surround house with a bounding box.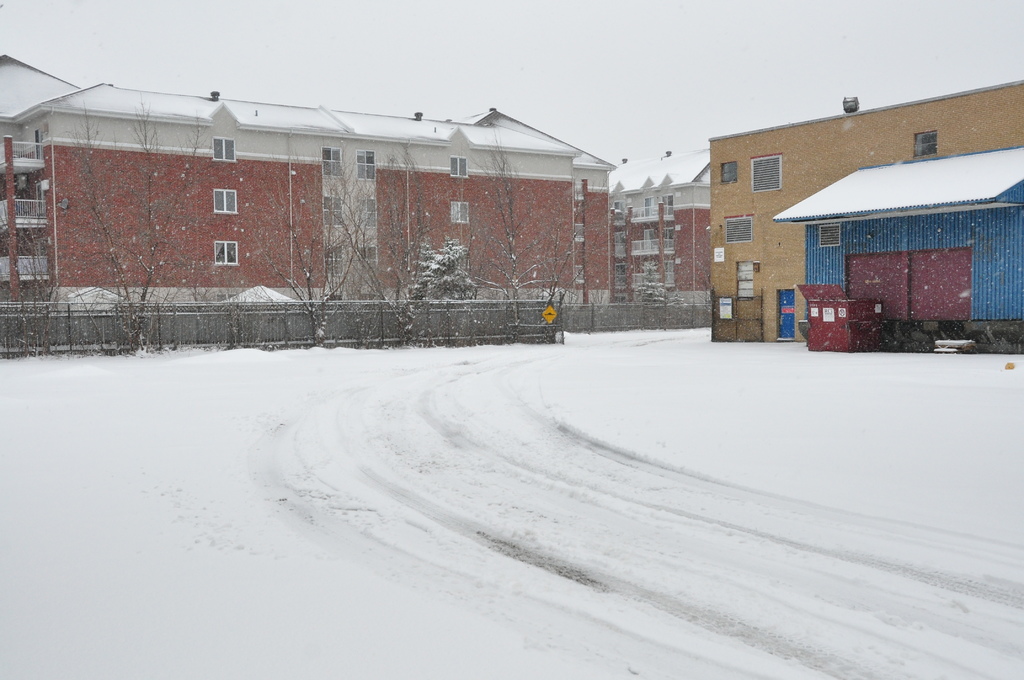
BBox(0, 51, 610, 311).
